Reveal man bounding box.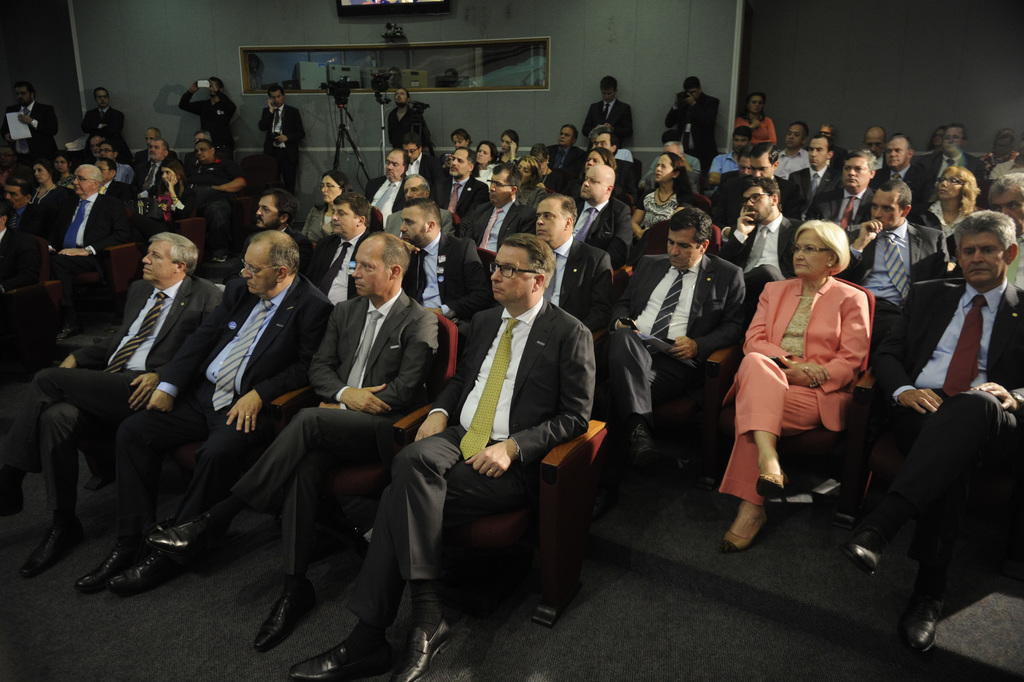
Revealed: l=701, t=134, r=753, b=208.
